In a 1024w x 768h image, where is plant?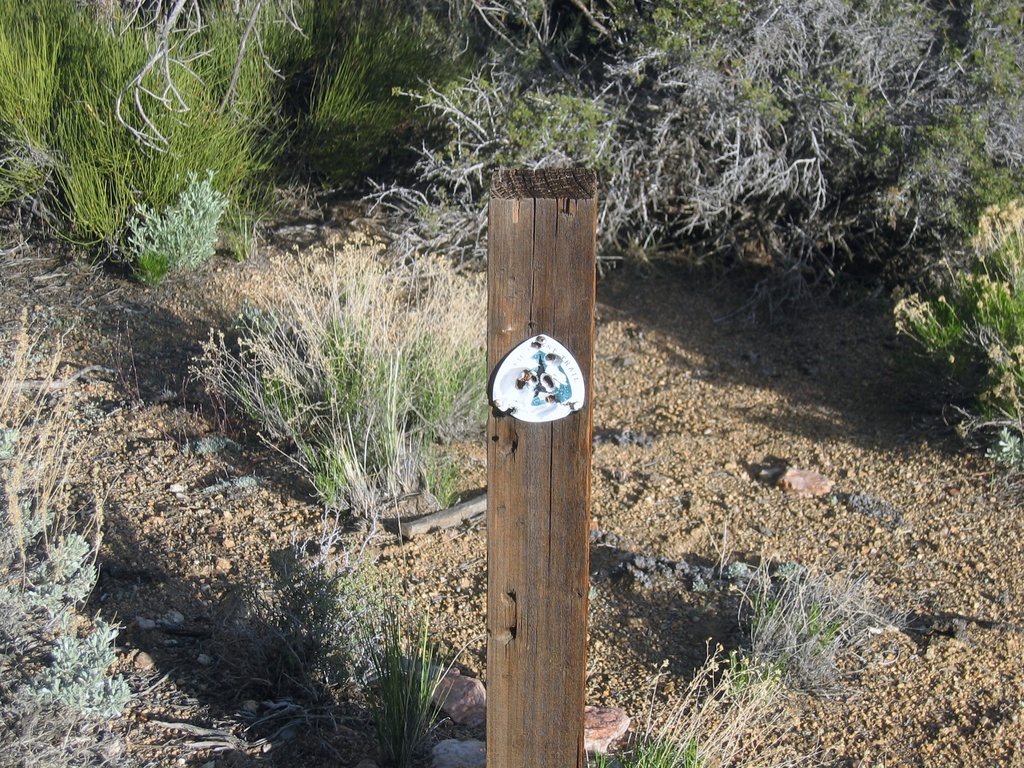
x1=588 y1=664 x2=760 y2=767.
